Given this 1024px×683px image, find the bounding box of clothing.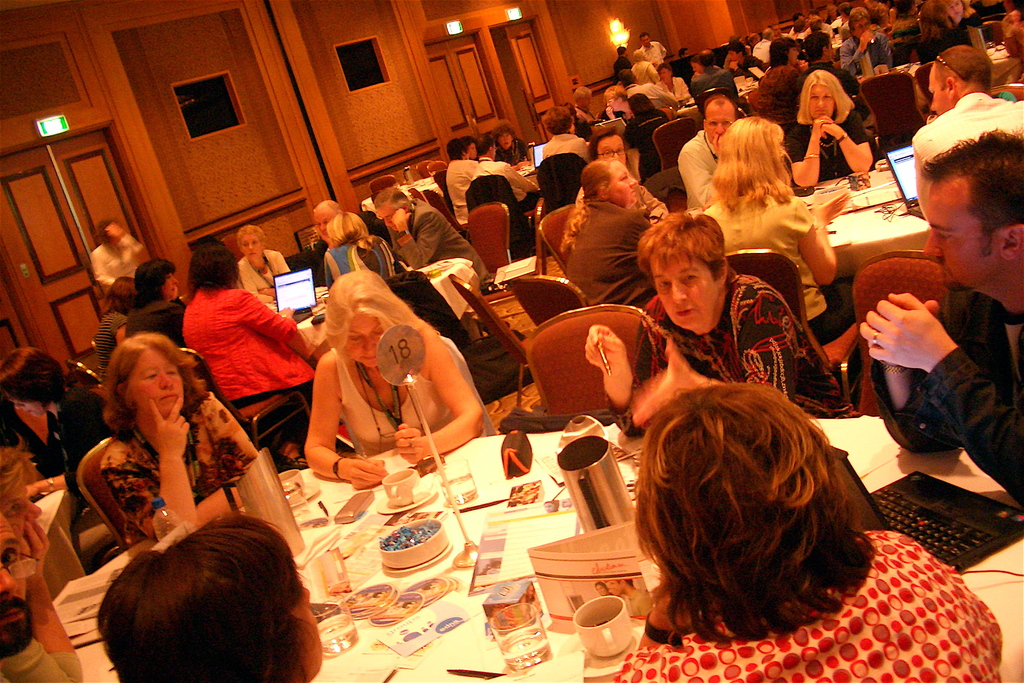
[634, 41, 664, 67].
